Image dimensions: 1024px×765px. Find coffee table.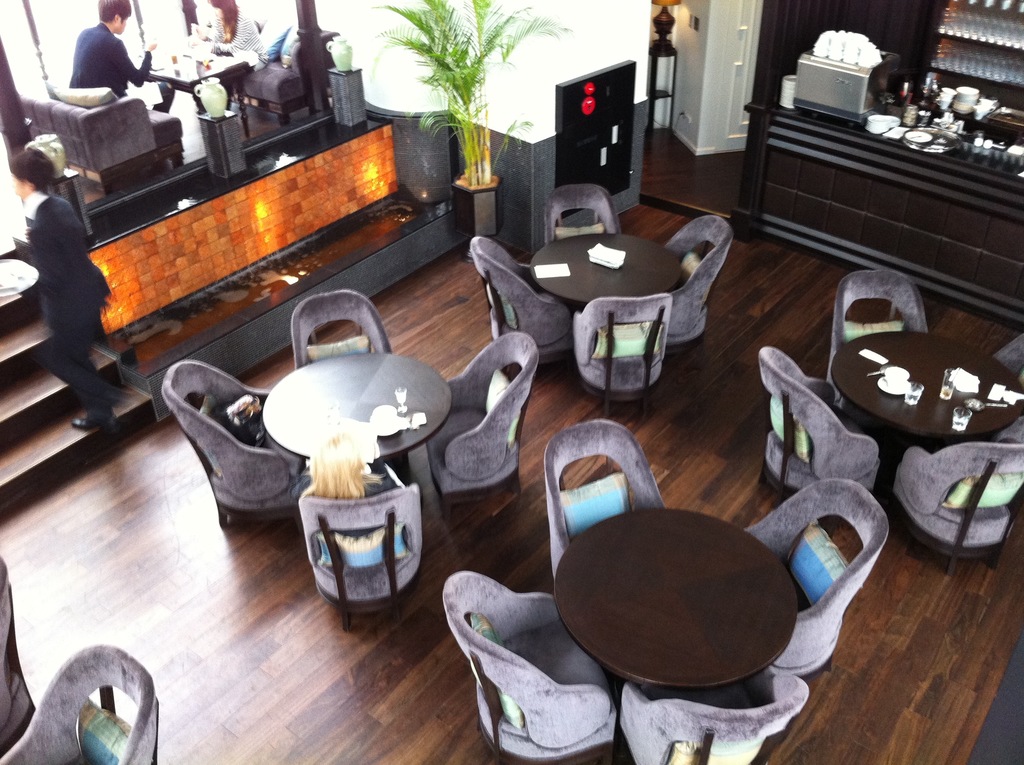
[533, 225, 680, 306].
